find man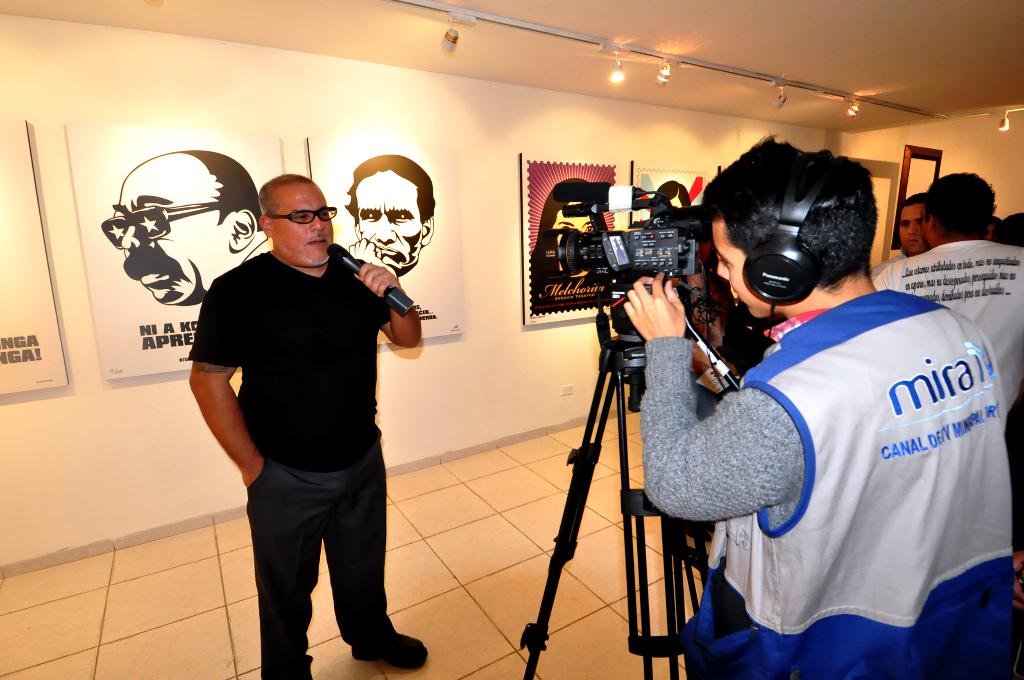
BBox(865, 190, 931, 282)
